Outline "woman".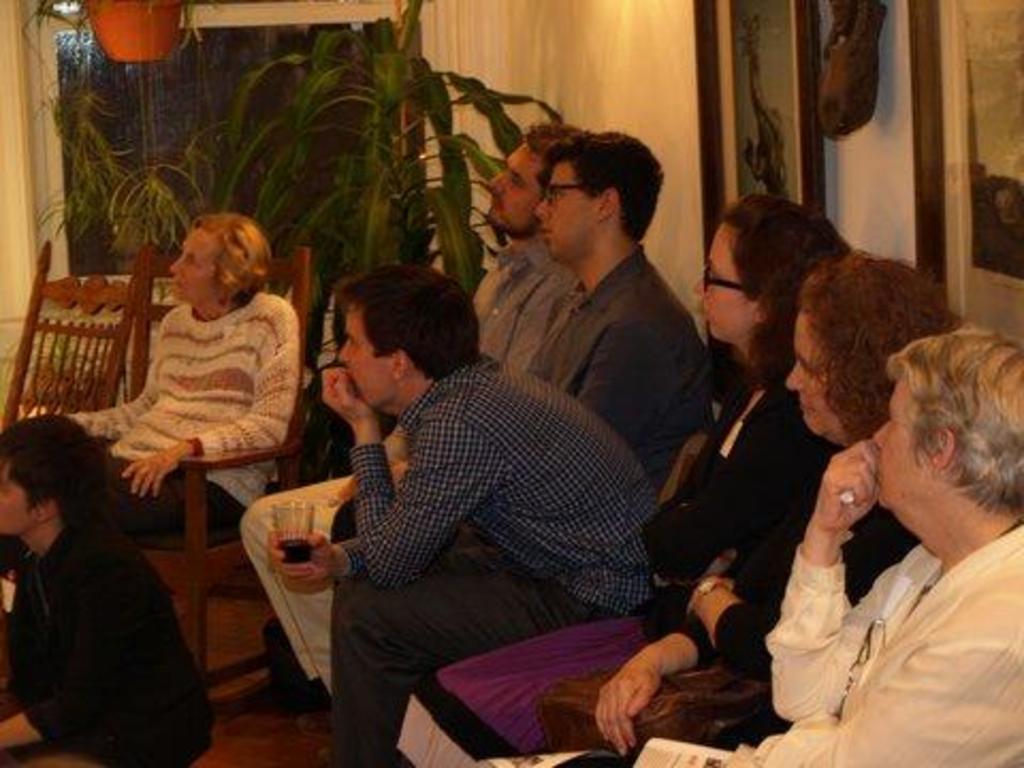
Outline: pyautogui.locateOnScreen(395, 192, 853, 766).
